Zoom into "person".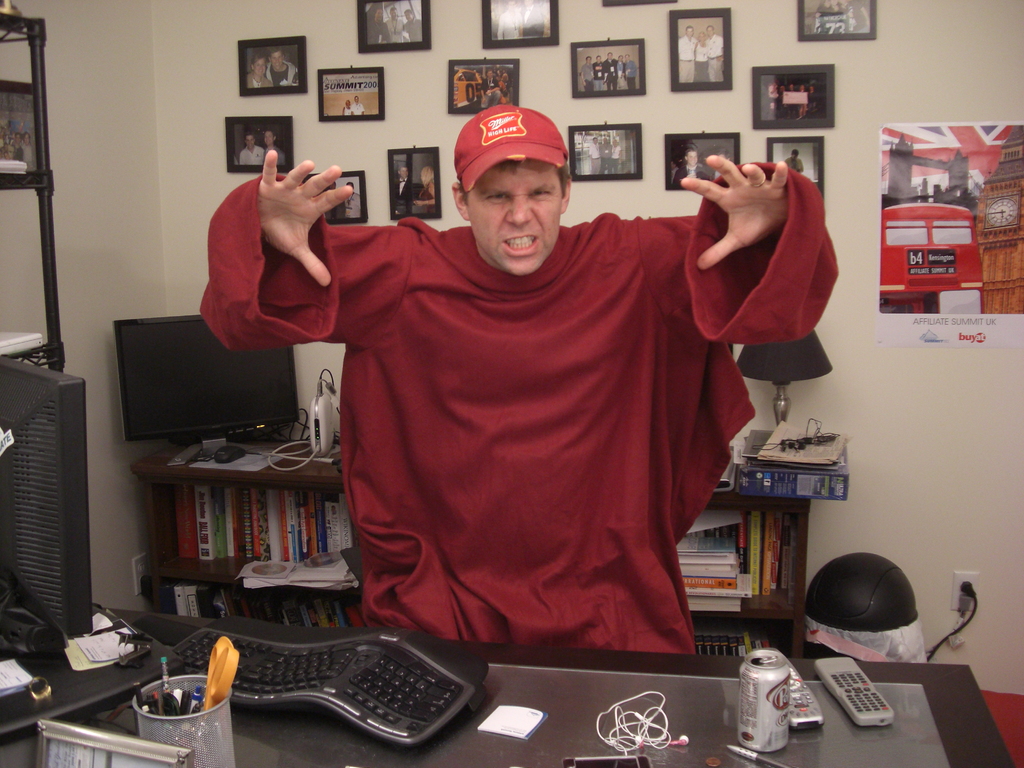
Zoom target: rect(238, 132, 265, 167).
